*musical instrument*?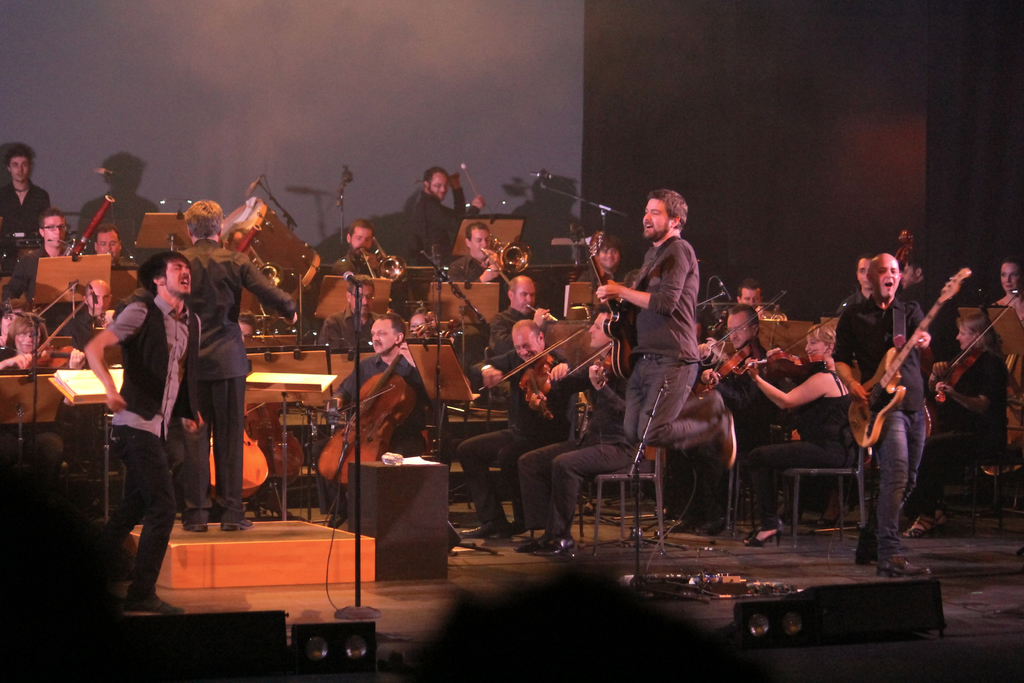
box=[359, 235, 409, 288]
